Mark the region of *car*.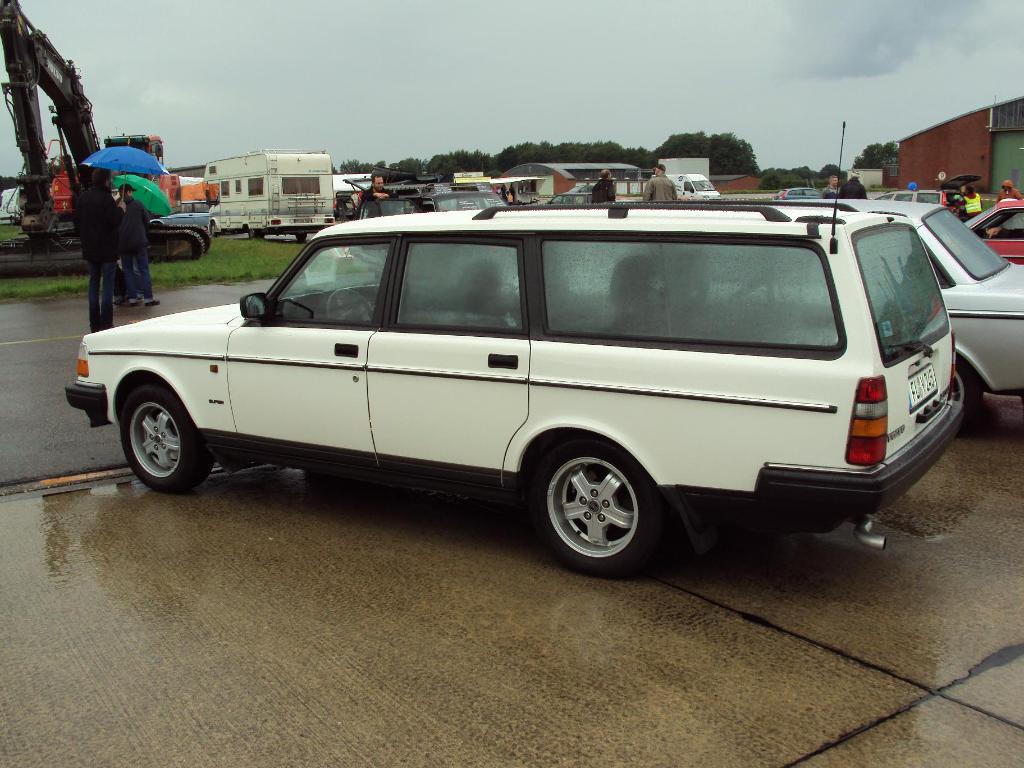
Region: locate(60, 208, 963, 576).
